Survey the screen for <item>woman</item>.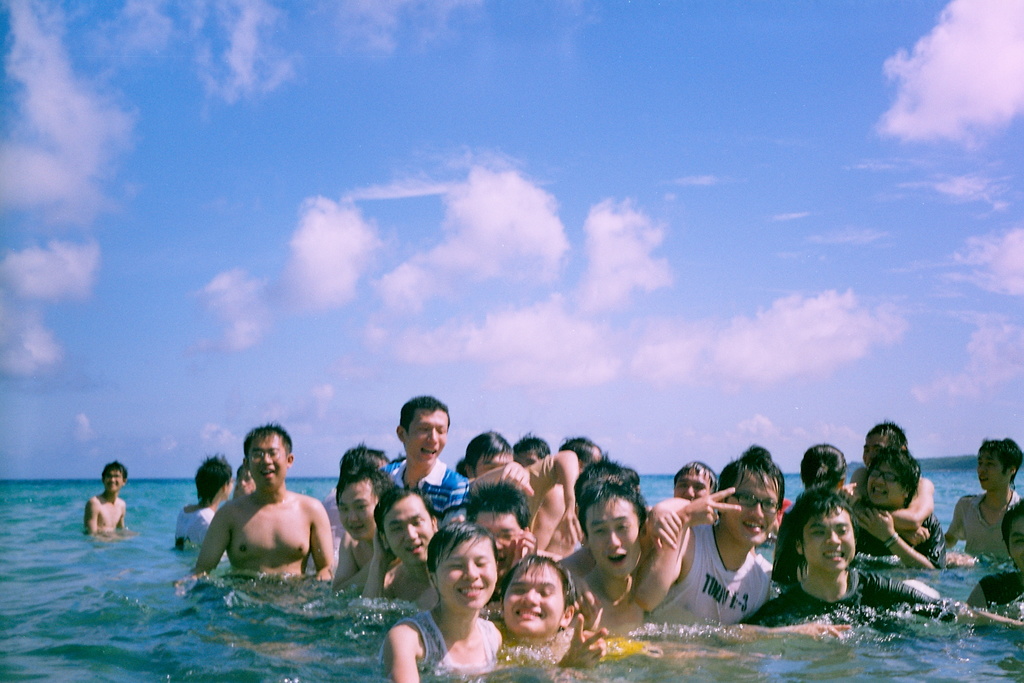
Survey found: [769,439,862,585].
